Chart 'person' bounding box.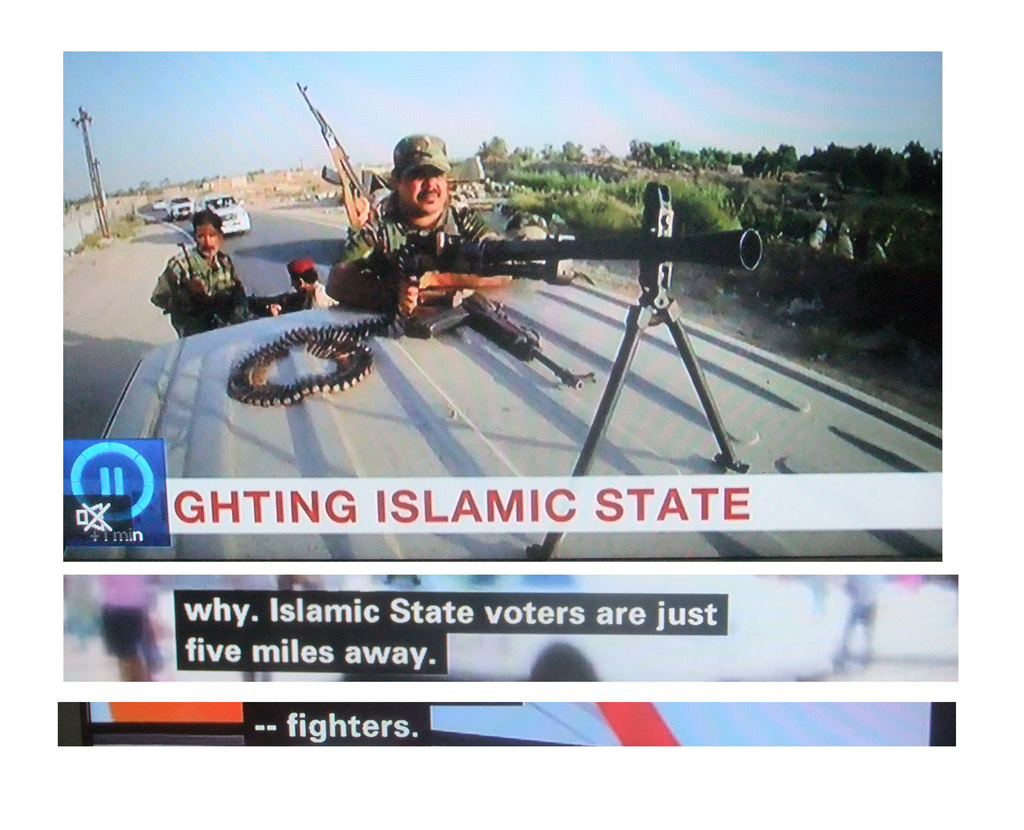
Charted: [x1=159, y1=202, x2=234, y2=337].
